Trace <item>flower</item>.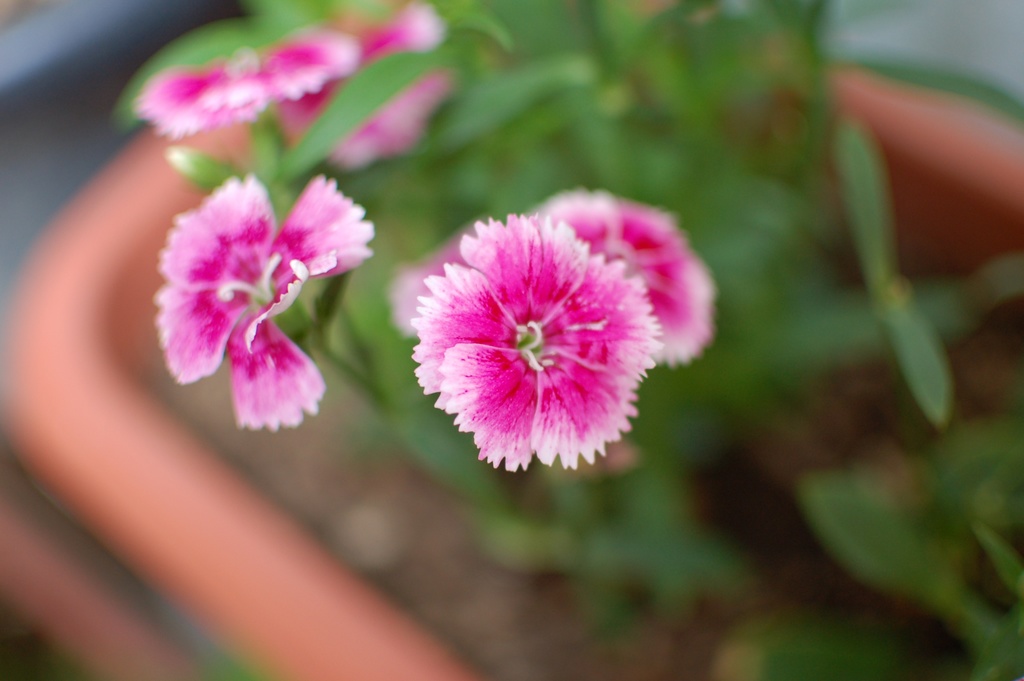
Traced to rect(277, 0, 454, 167).
